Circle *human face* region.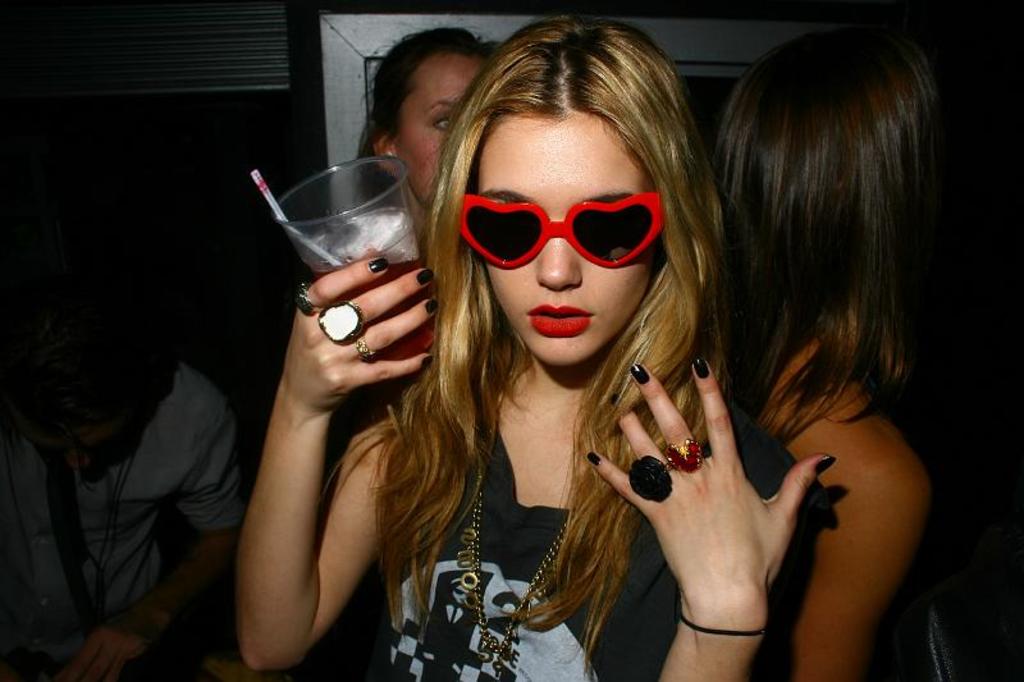
Region: [left=399, top=64, right=472, bottom=186].
